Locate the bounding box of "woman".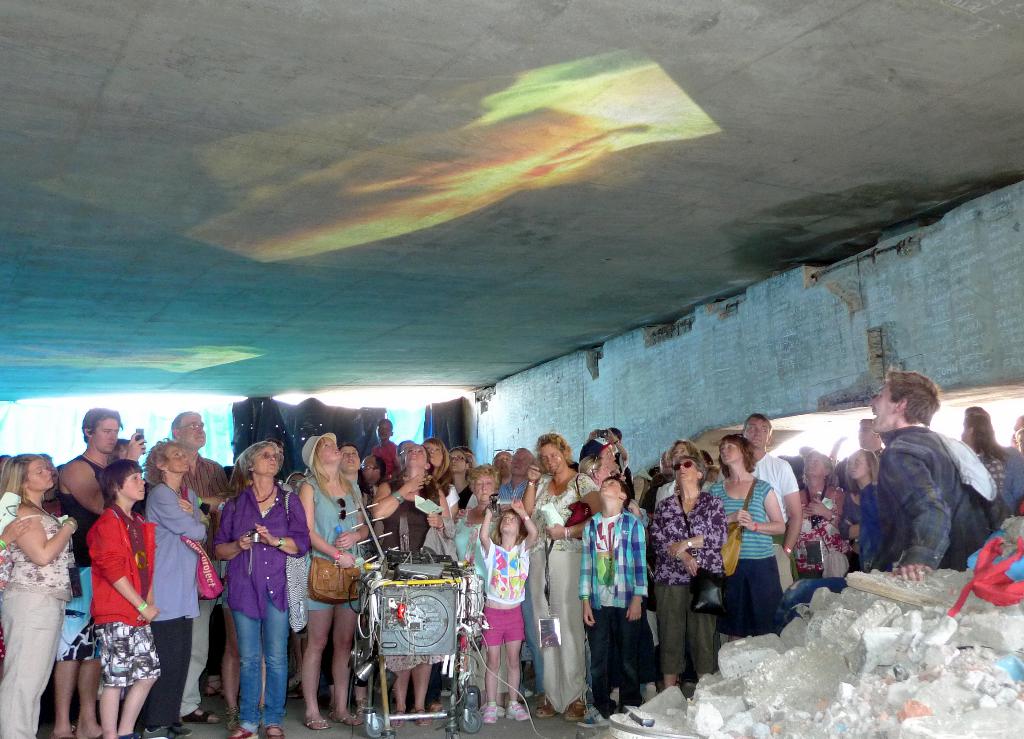
Bounding box: 710, 430, 786, 649.
